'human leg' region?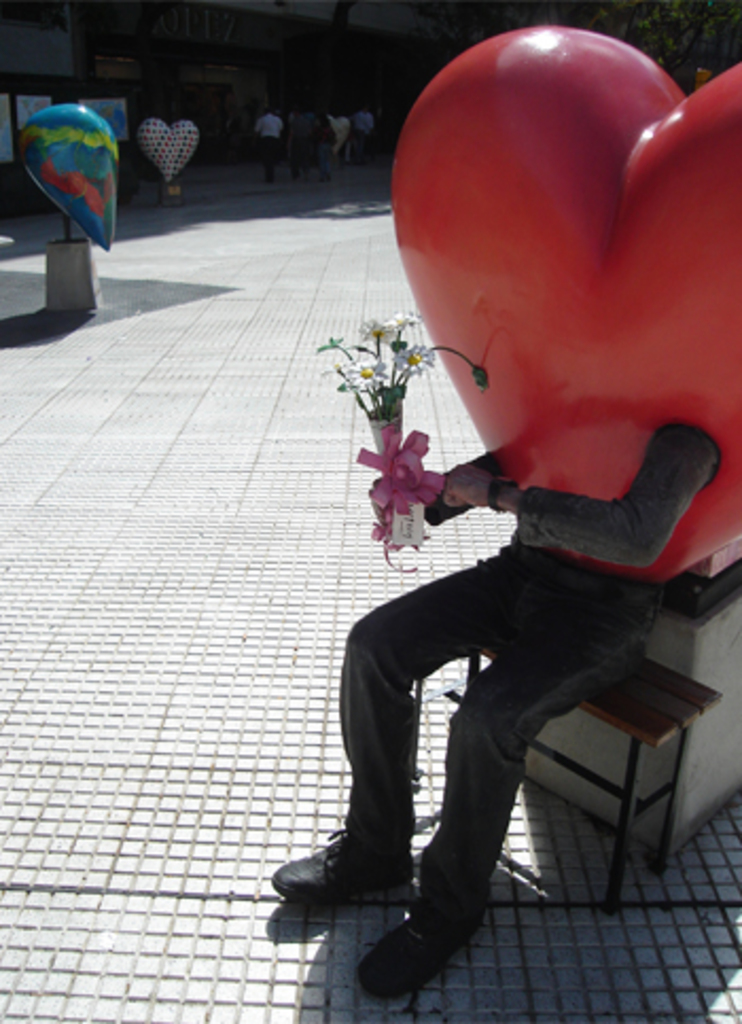
271:539:547:899
